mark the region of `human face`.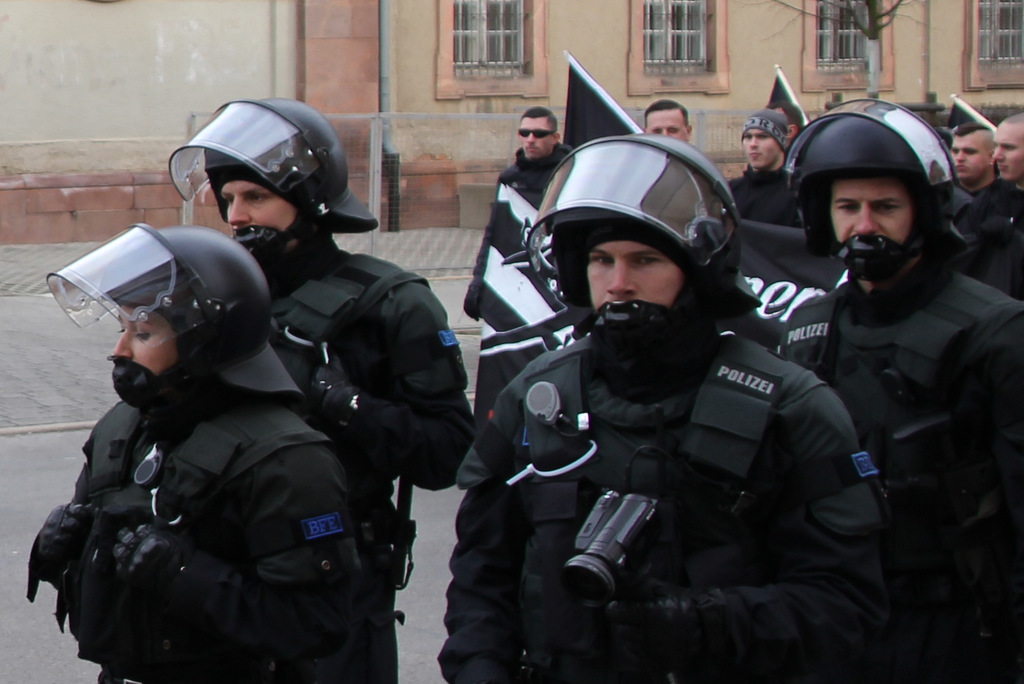
Region: 825:176:911:247.
